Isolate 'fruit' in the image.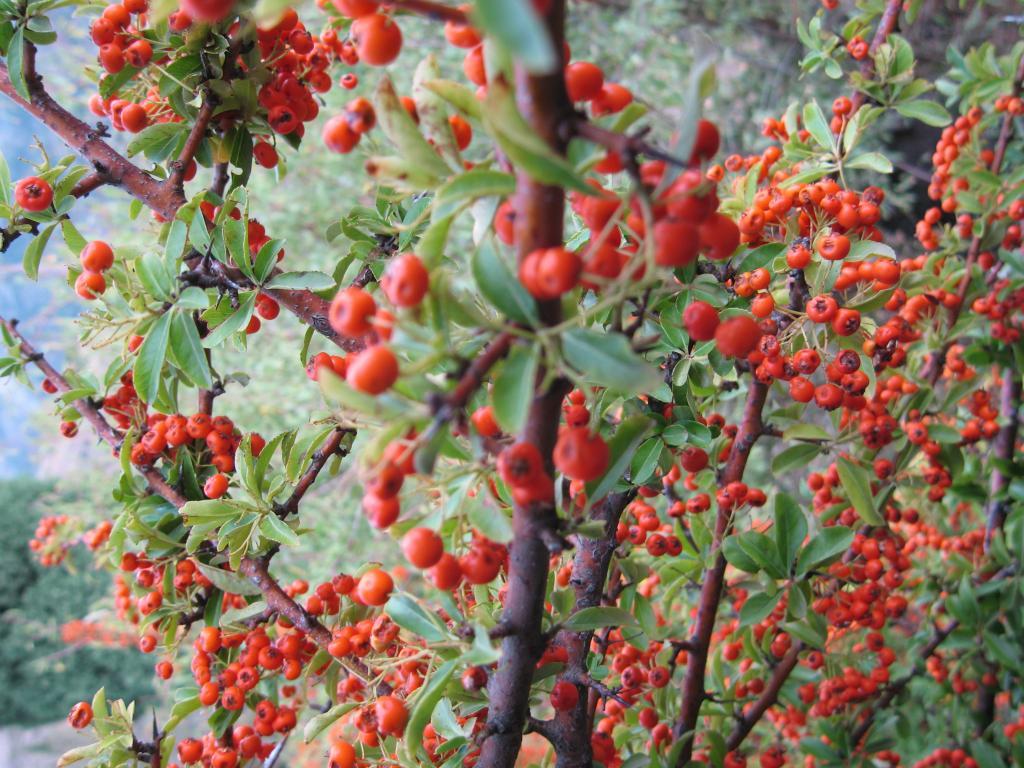
Isolated region: pyautogui.locateOnScreen(472, 404, 505, 438).
